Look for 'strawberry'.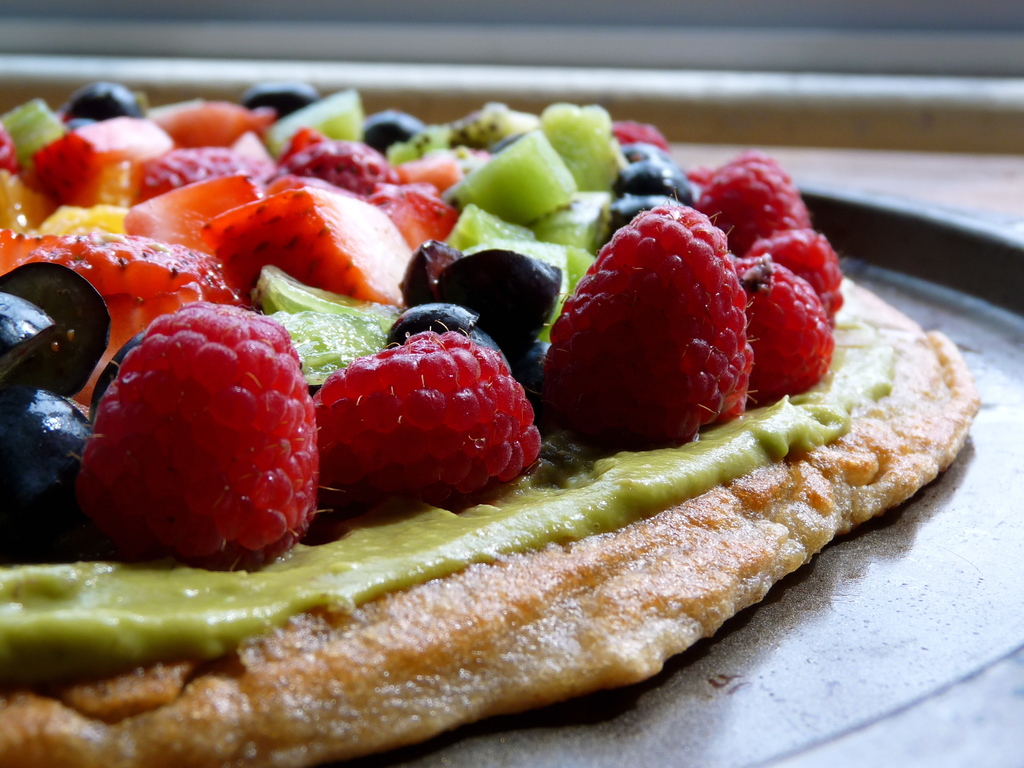
Found: (x1=70, y1=311, x2=358, y2=584).
